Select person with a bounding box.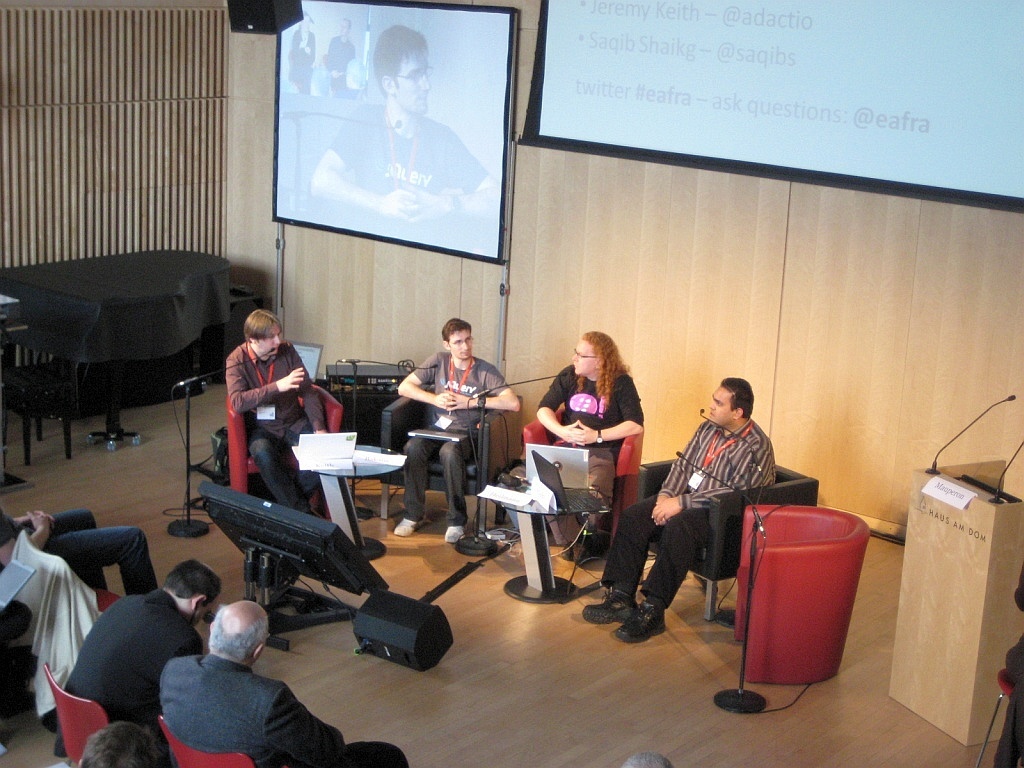
Rect(234, 313, 324, 519).
